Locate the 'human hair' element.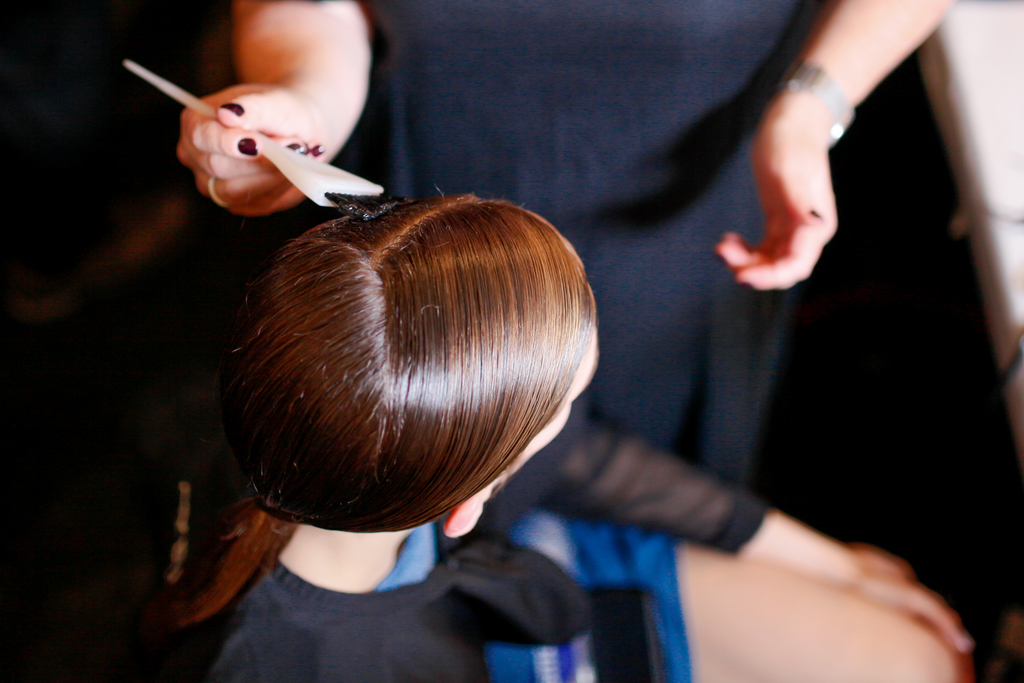
Element bbox: [x1=200, y1=170, x2=598, y2=589].
